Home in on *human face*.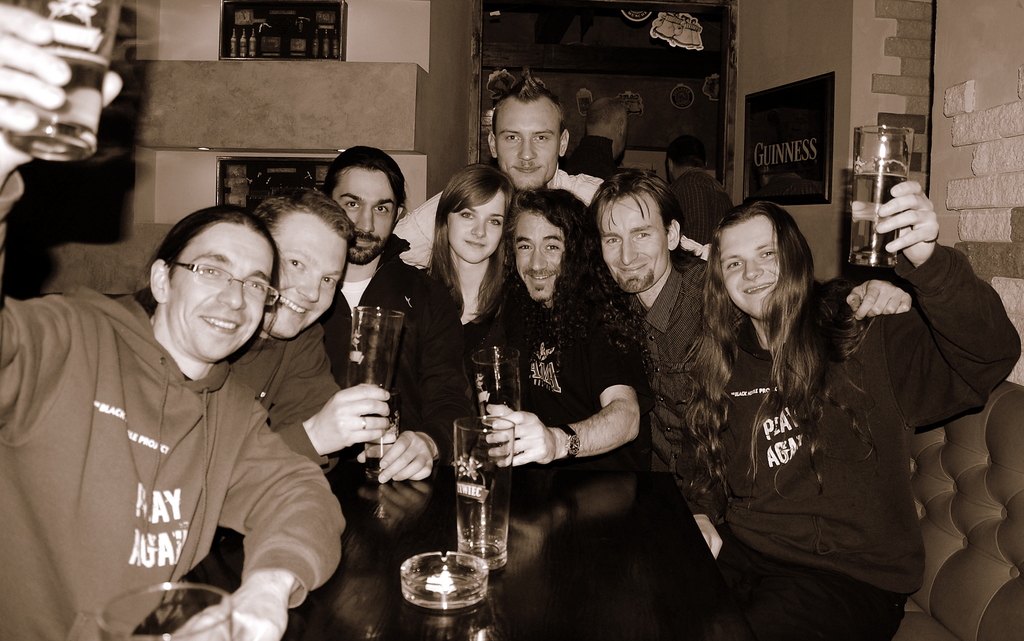
Homed in at [602,193,667,293].
